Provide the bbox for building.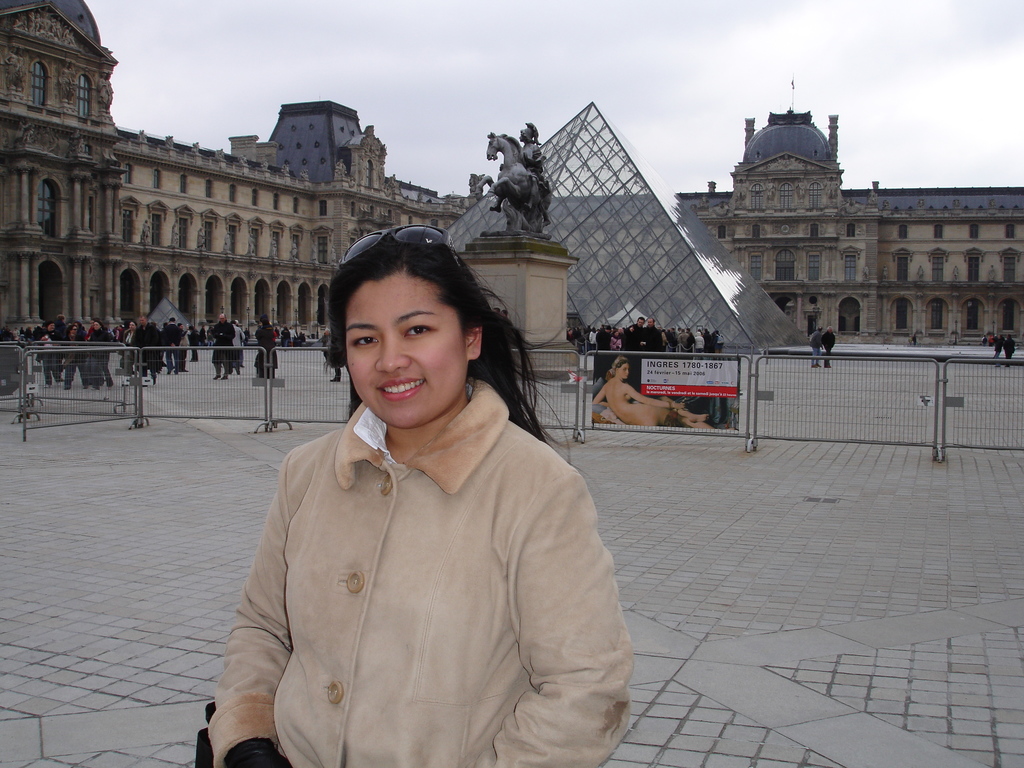
110:77:1023:345.
